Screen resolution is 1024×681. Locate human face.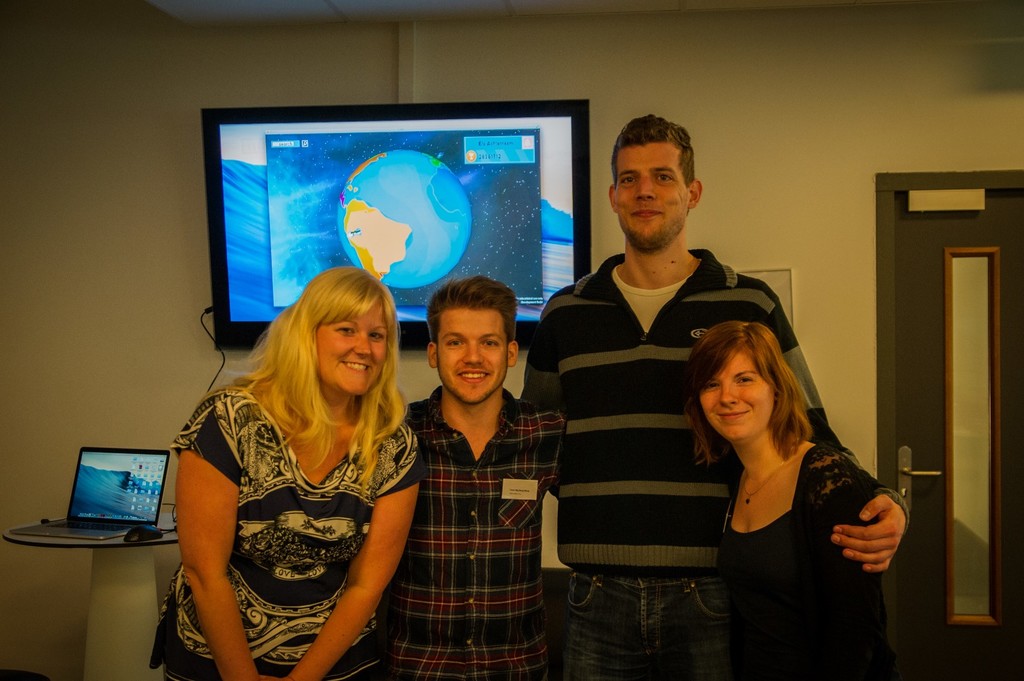
(438, 305, 509, 402).
